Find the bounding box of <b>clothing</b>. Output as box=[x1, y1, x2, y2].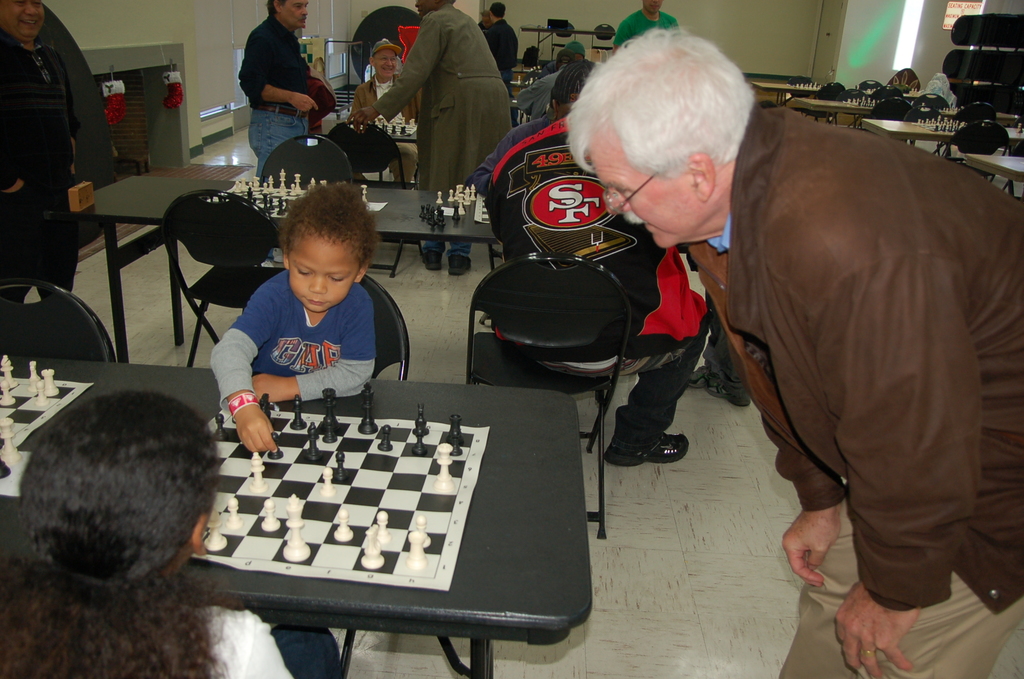
box=[233, 13, 317, 182].
